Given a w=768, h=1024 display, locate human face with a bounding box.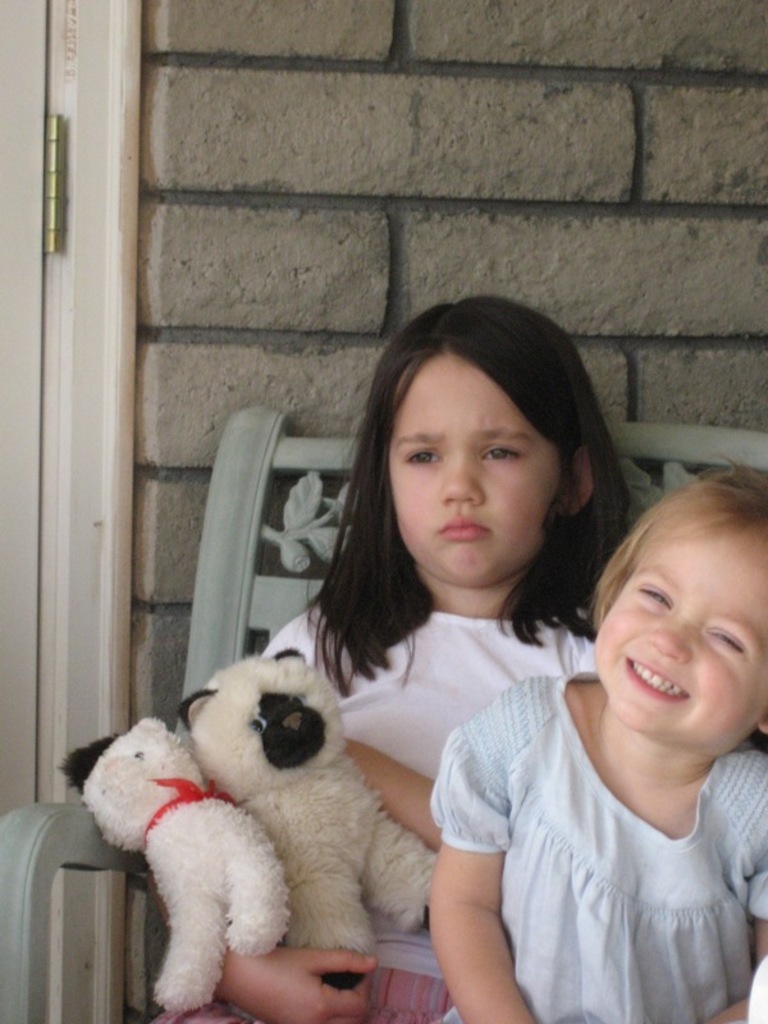
Located: x1=392, y1=358, x2=557, y2=585.
